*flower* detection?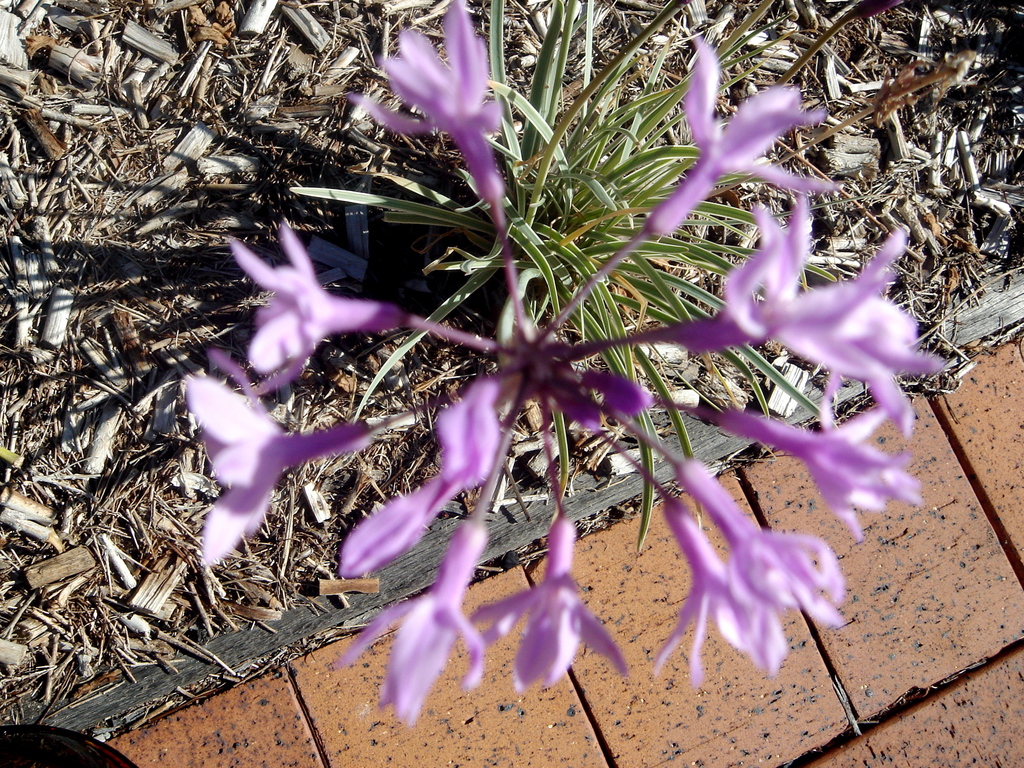
bbox=(324, 367, 525, 580)
